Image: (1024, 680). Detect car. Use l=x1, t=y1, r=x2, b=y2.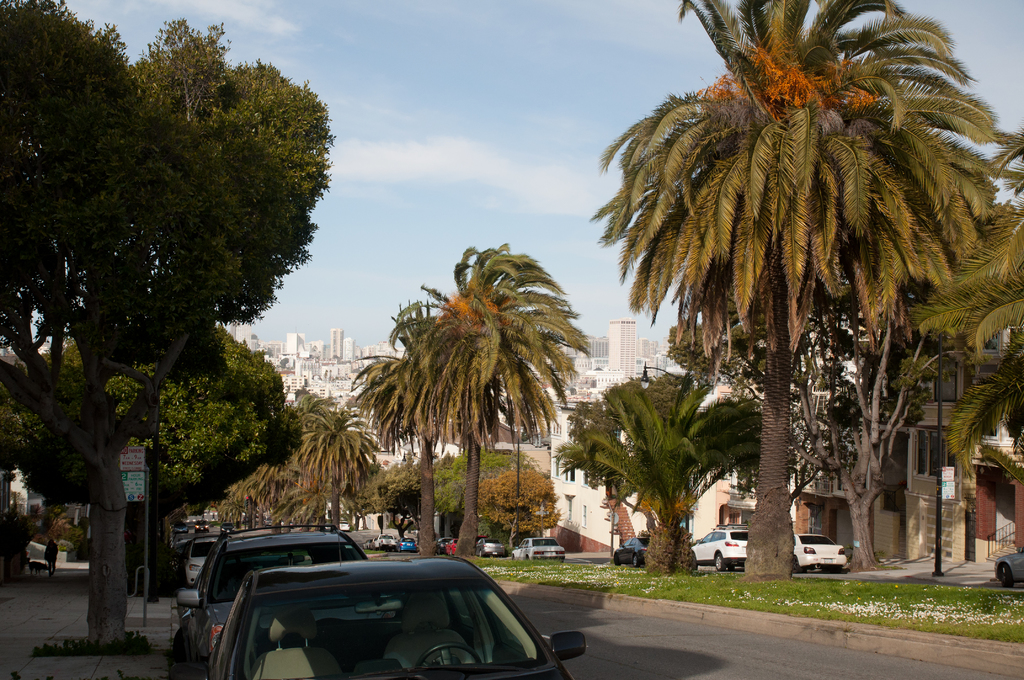
l=693, t=525, r=750, b=571.
